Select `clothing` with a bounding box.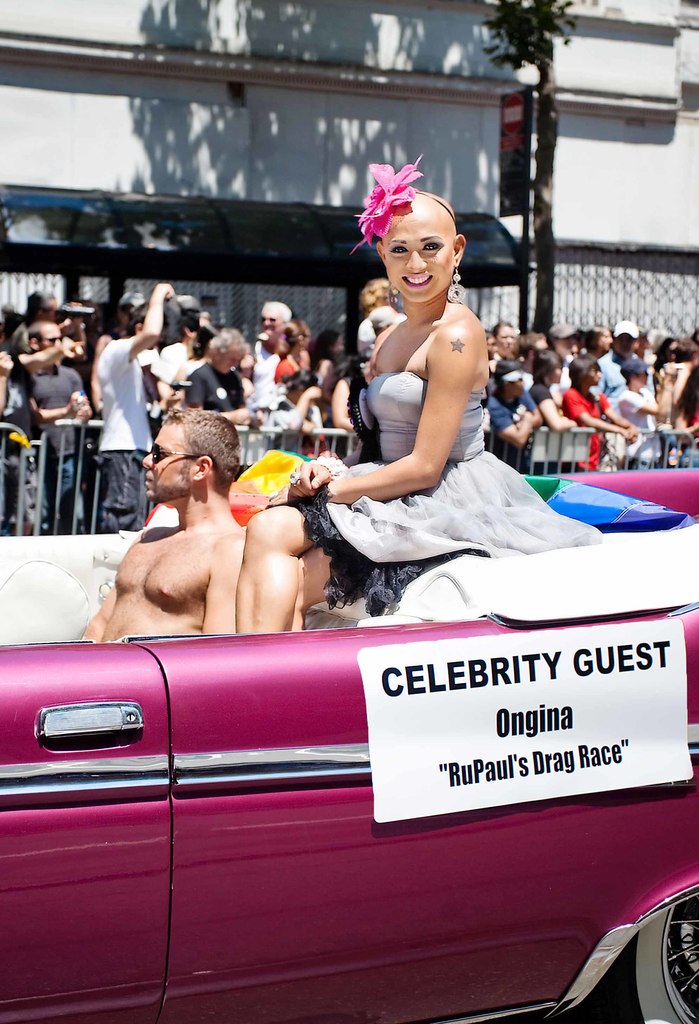
[295,311,595,536].
